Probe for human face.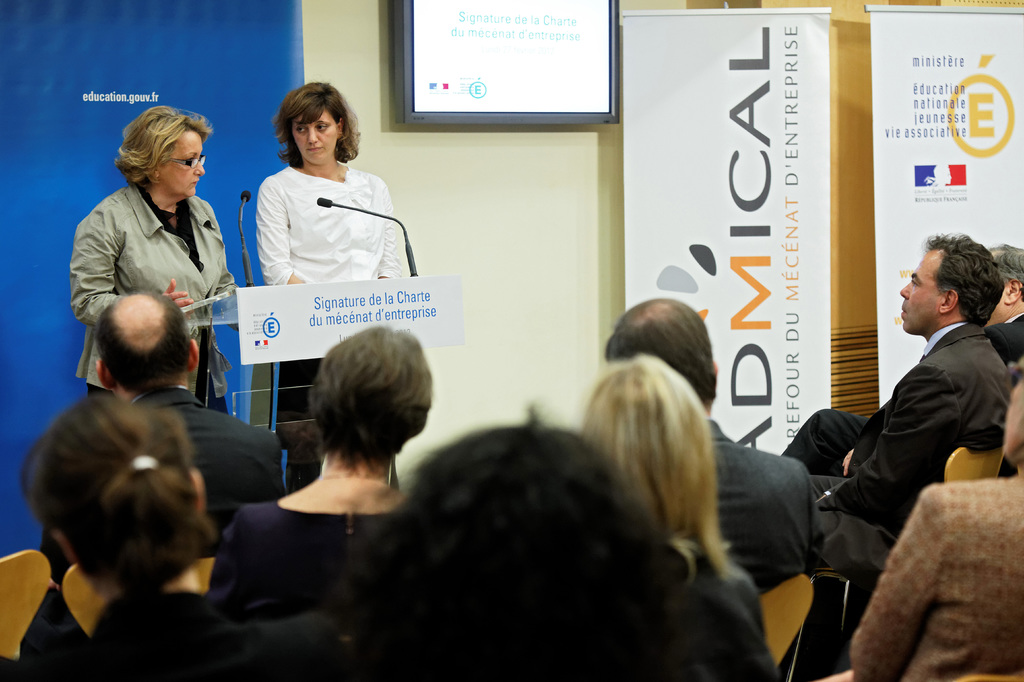
Probe result: box=[151, 125, 206, 199].
